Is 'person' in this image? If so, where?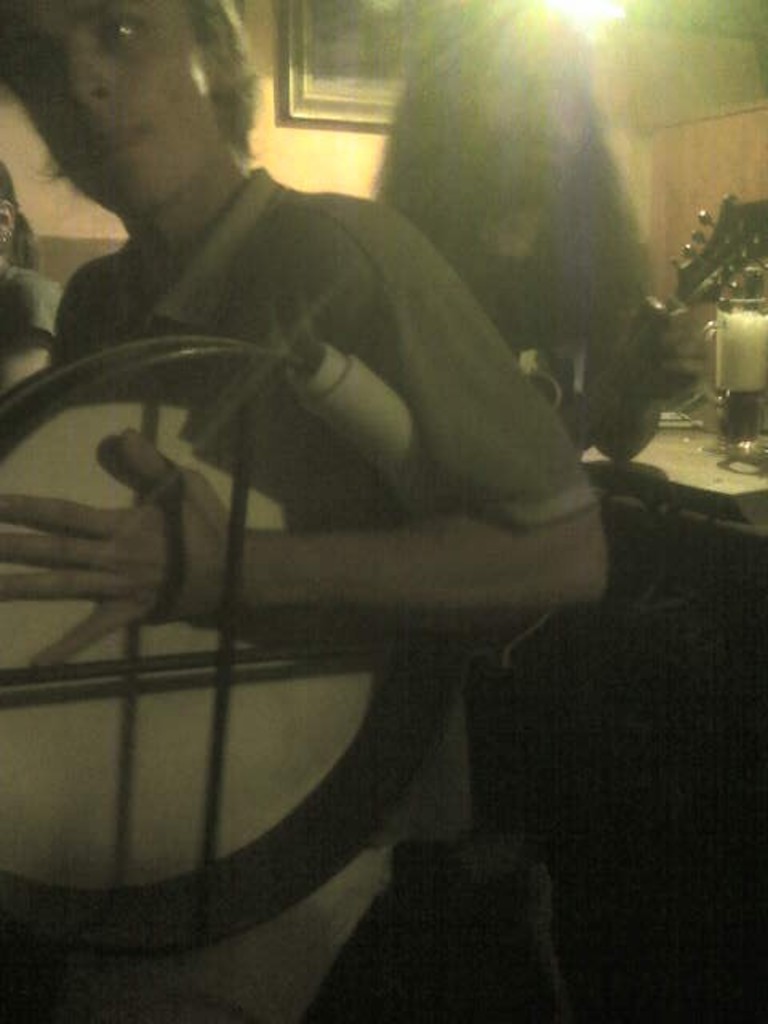
Yes, at 0/155/85/410.
